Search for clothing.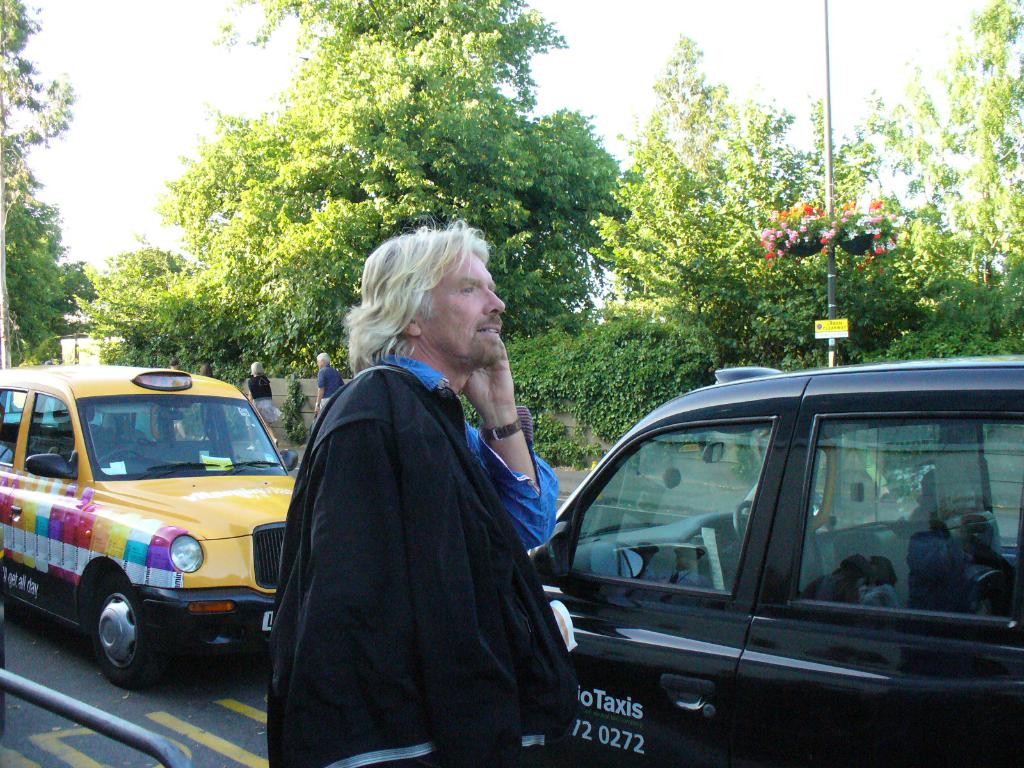
Found at 271:284:580:767.
